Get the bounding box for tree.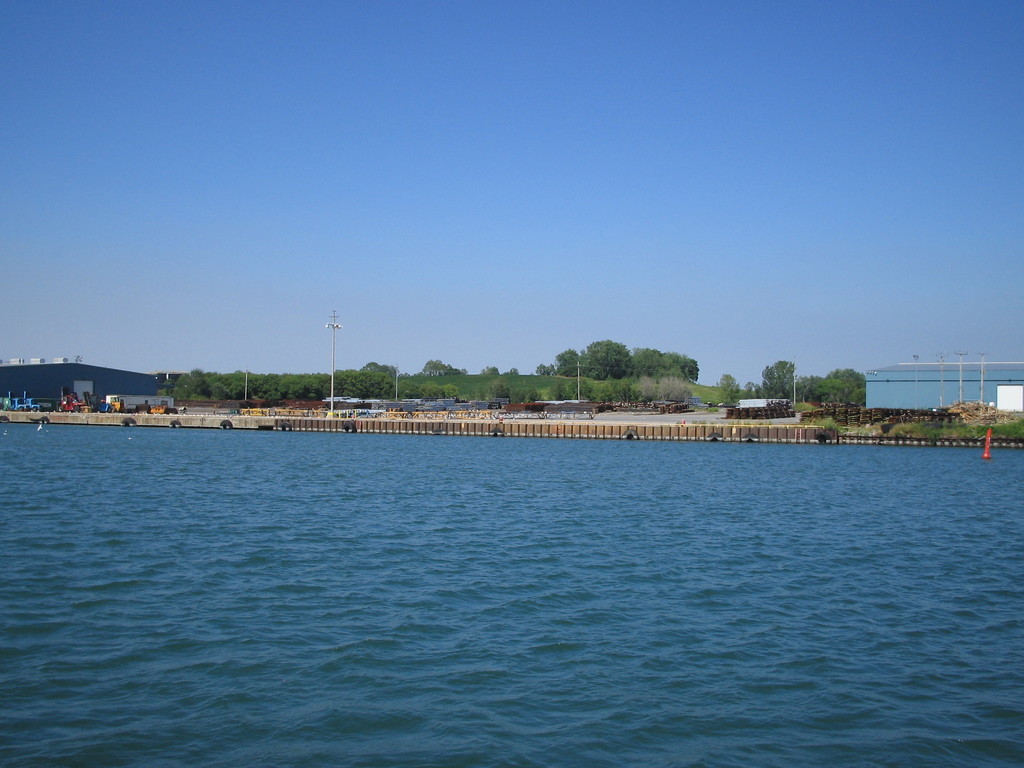
x1=444 y1=361 x2=463 y2=374.
